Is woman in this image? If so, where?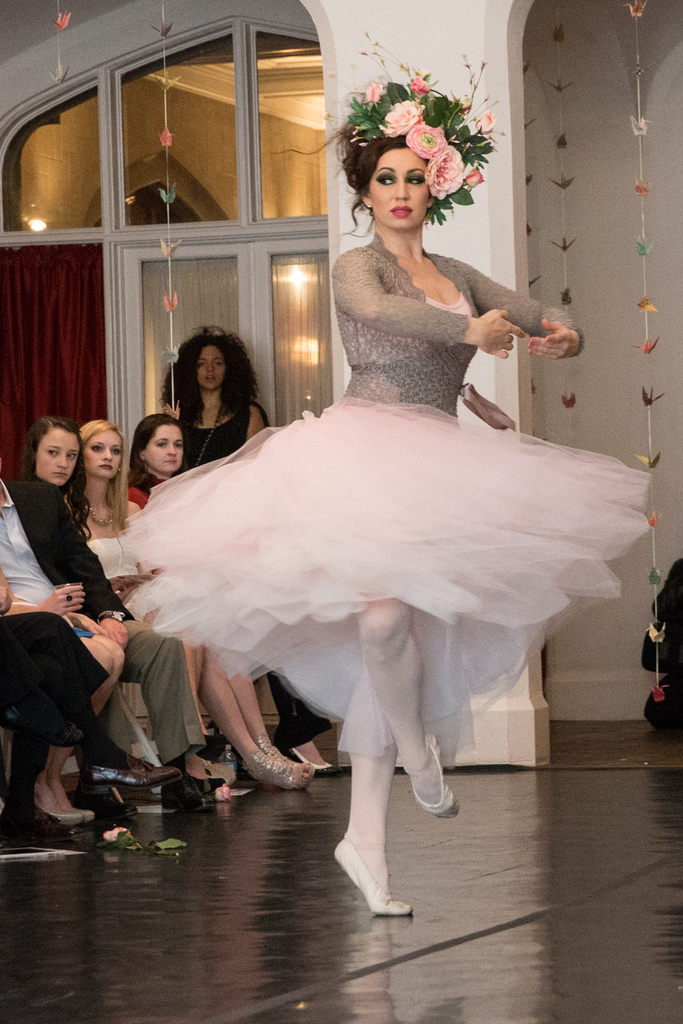
Yes, at [153, 317, 295, 728].
